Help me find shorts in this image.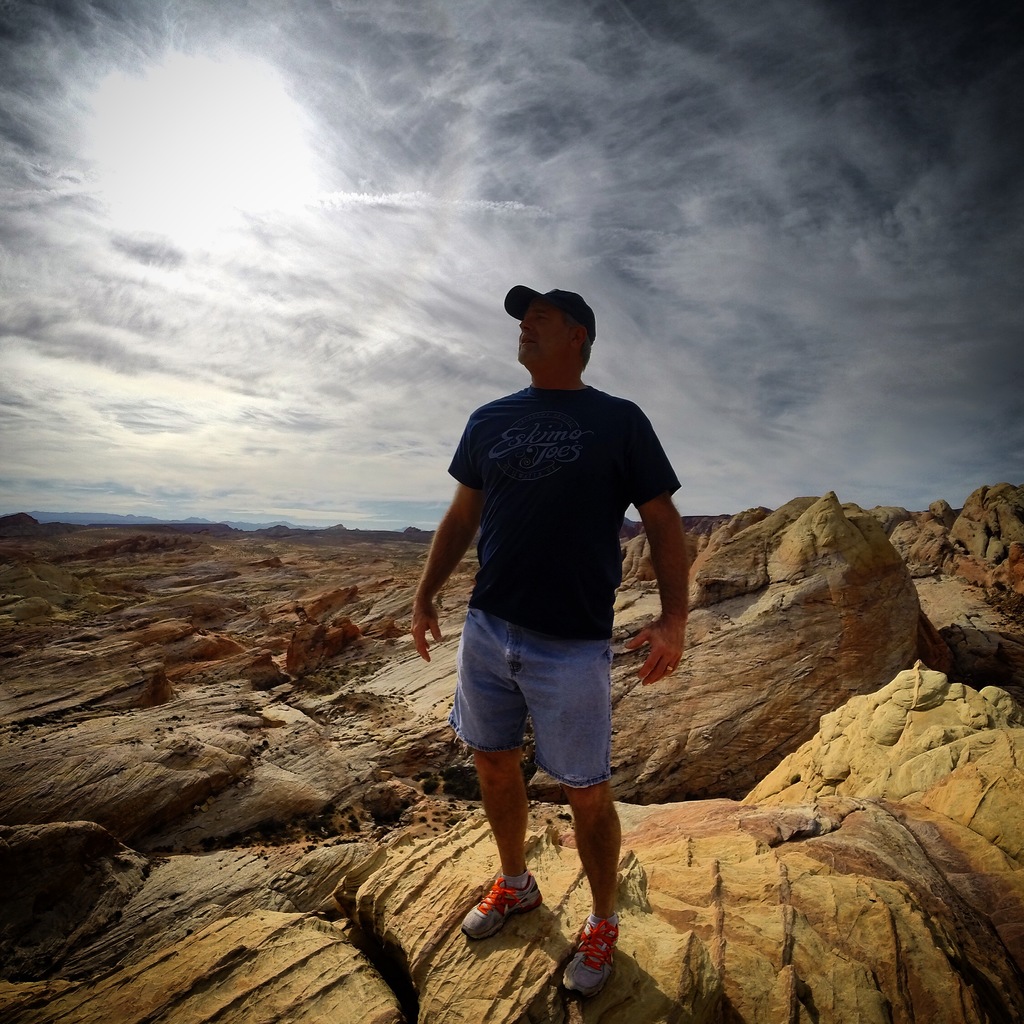
Found it: [447, 608, 612, 787].
